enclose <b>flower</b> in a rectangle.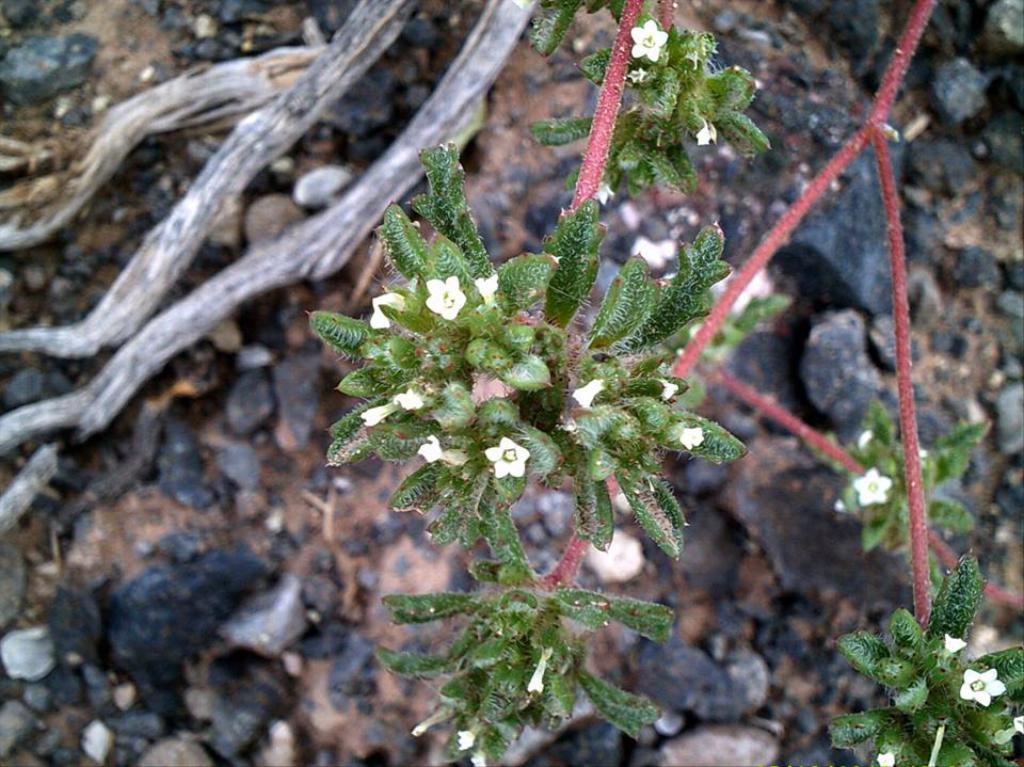
BBox(947, 637, 969, 652).
